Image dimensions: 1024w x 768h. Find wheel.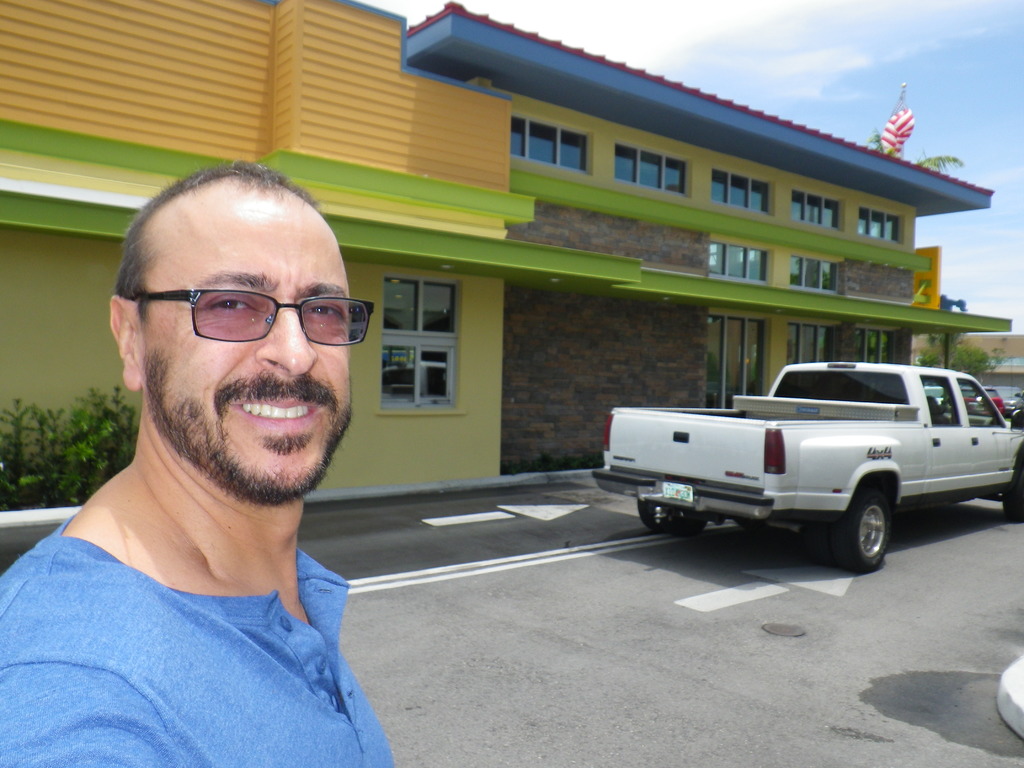
<bbox>831, 488, 892, 573</bbox>.
